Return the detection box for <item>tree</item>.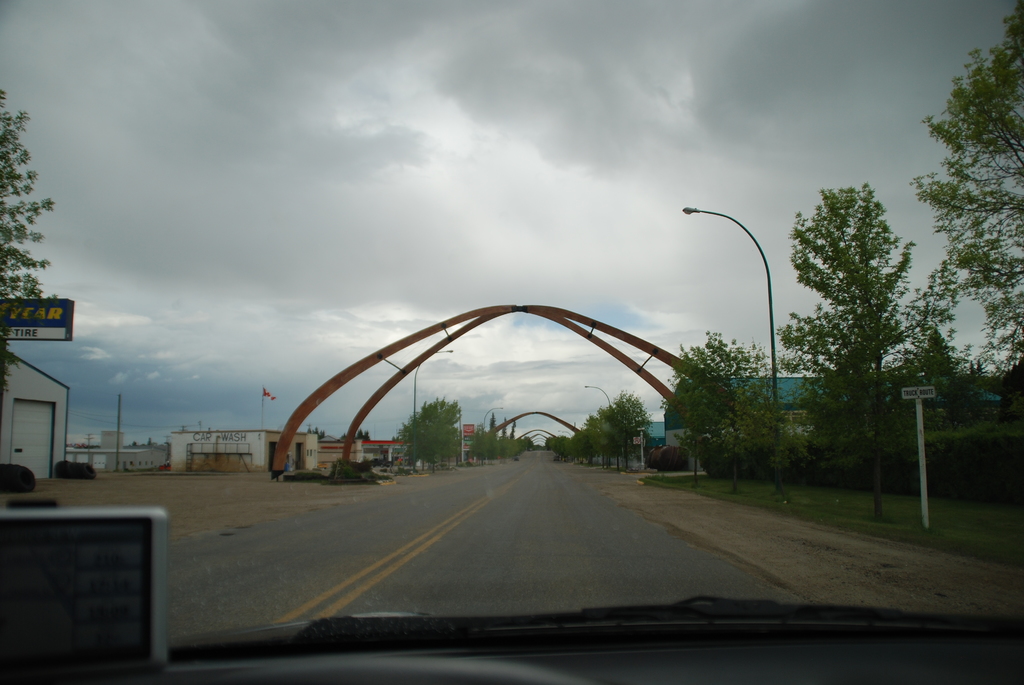
x1=910, y1=0, x2=1023, y2=349.
